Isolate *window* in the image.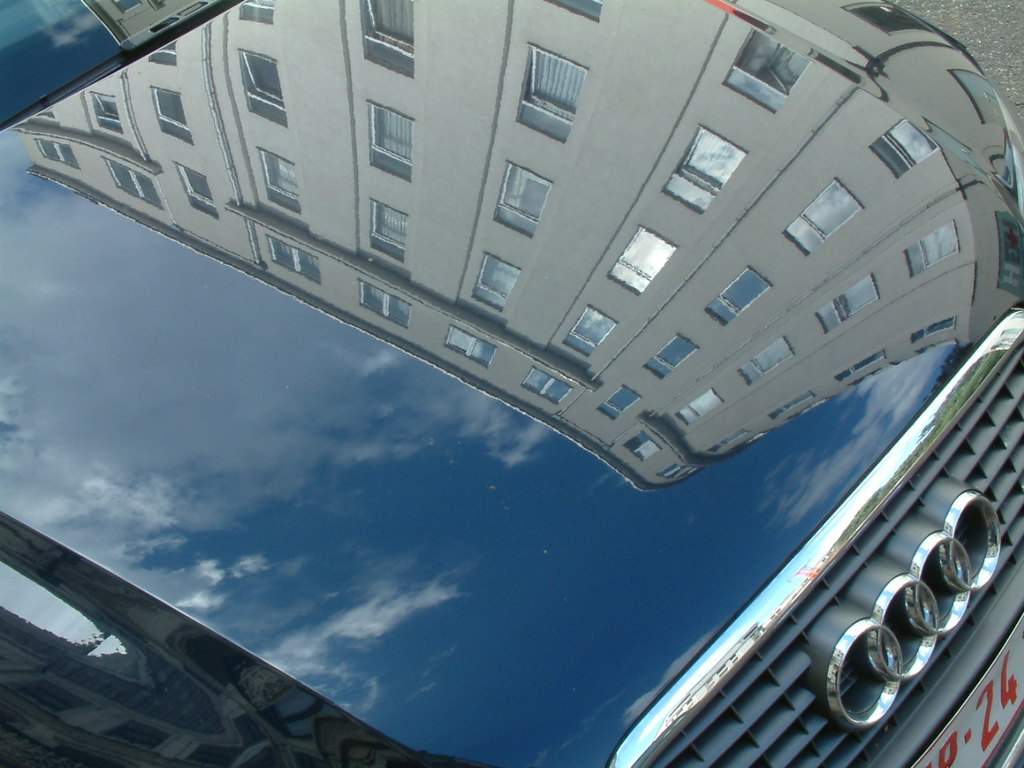
Isolated region: [x1=489, y1=161, x2=551, y2=231].
